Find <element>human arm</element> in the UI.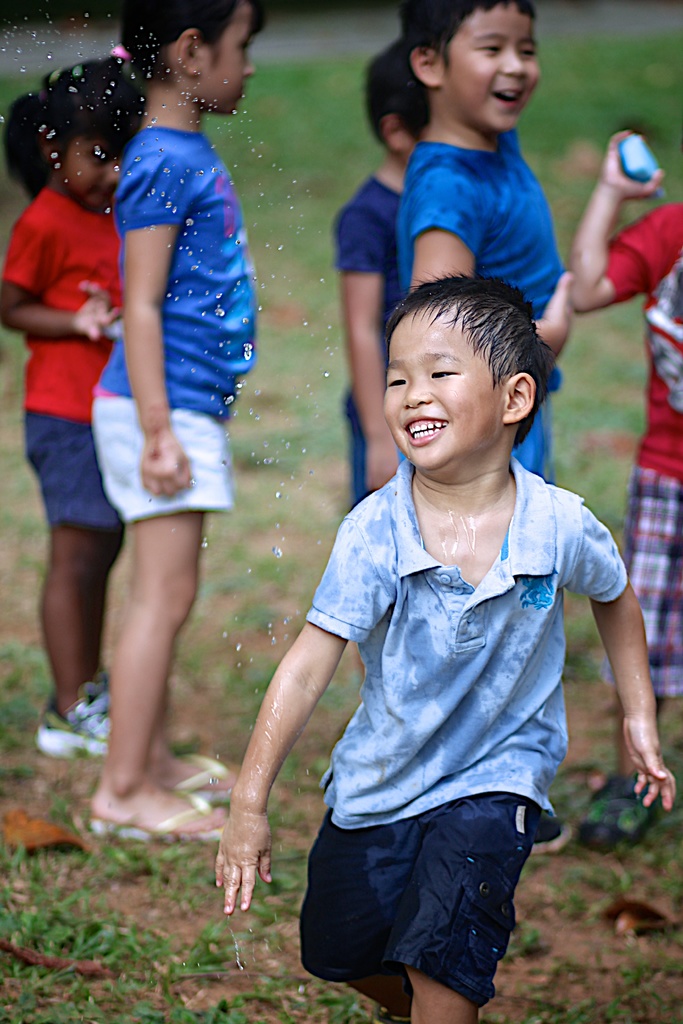
UI element at (x1=569, y1=504, x2=678, y2=812).
